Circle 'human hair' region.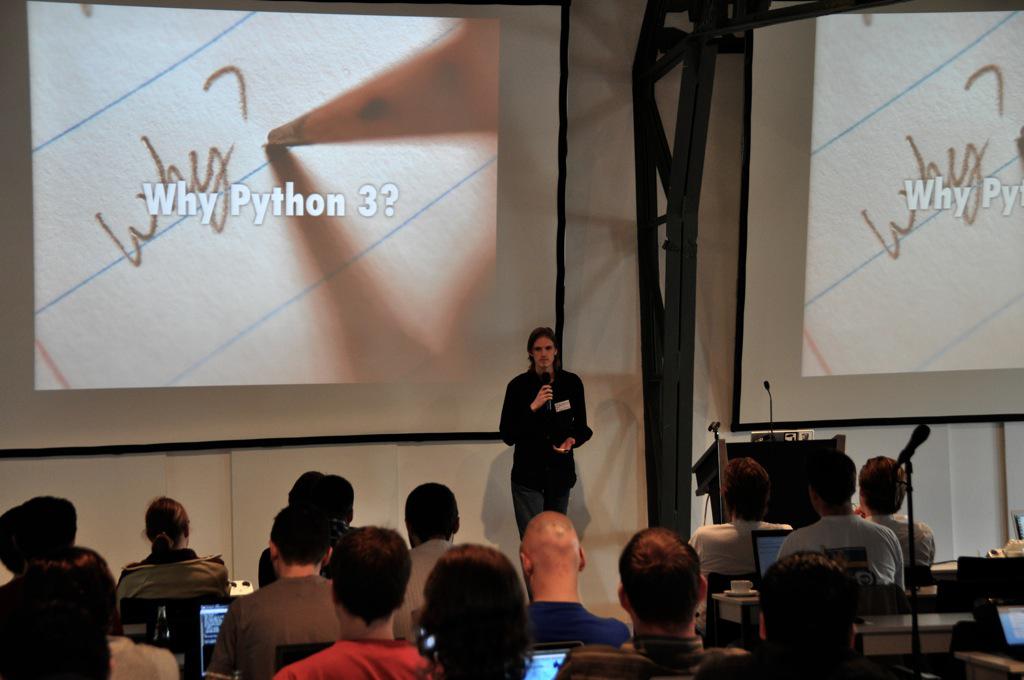
Region: bbox=(529, 326, 564, 369).
